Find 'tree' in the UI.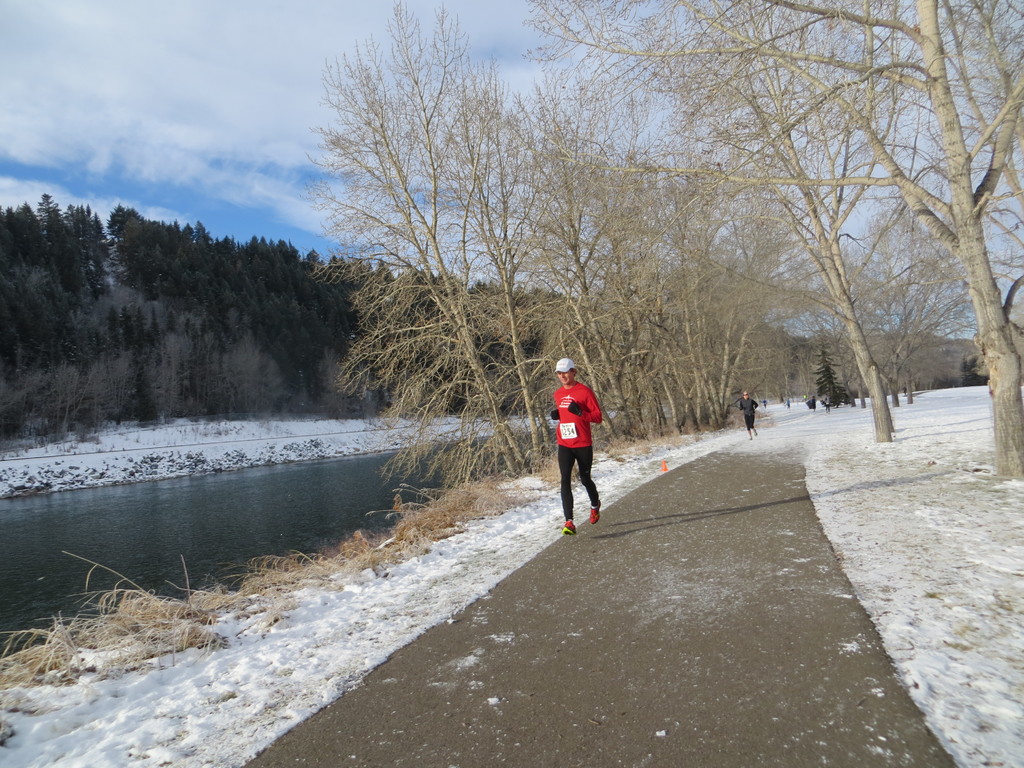
UI element at 496/0/1023/451.
